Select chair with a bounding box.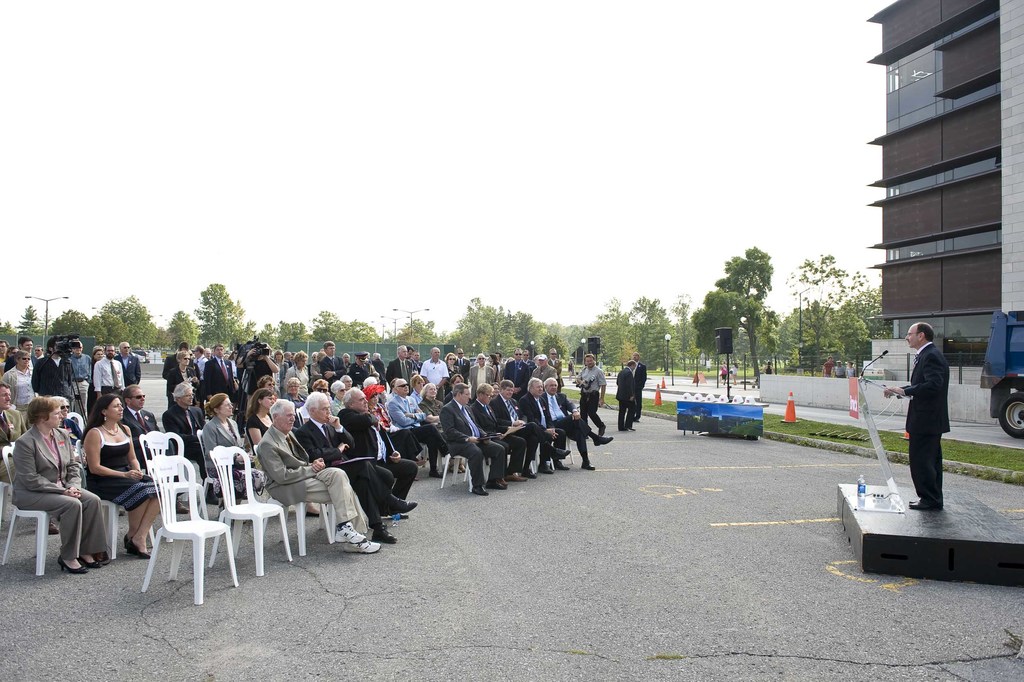
pyautogui.locateOnScreen(131, 451, 266, 607).
